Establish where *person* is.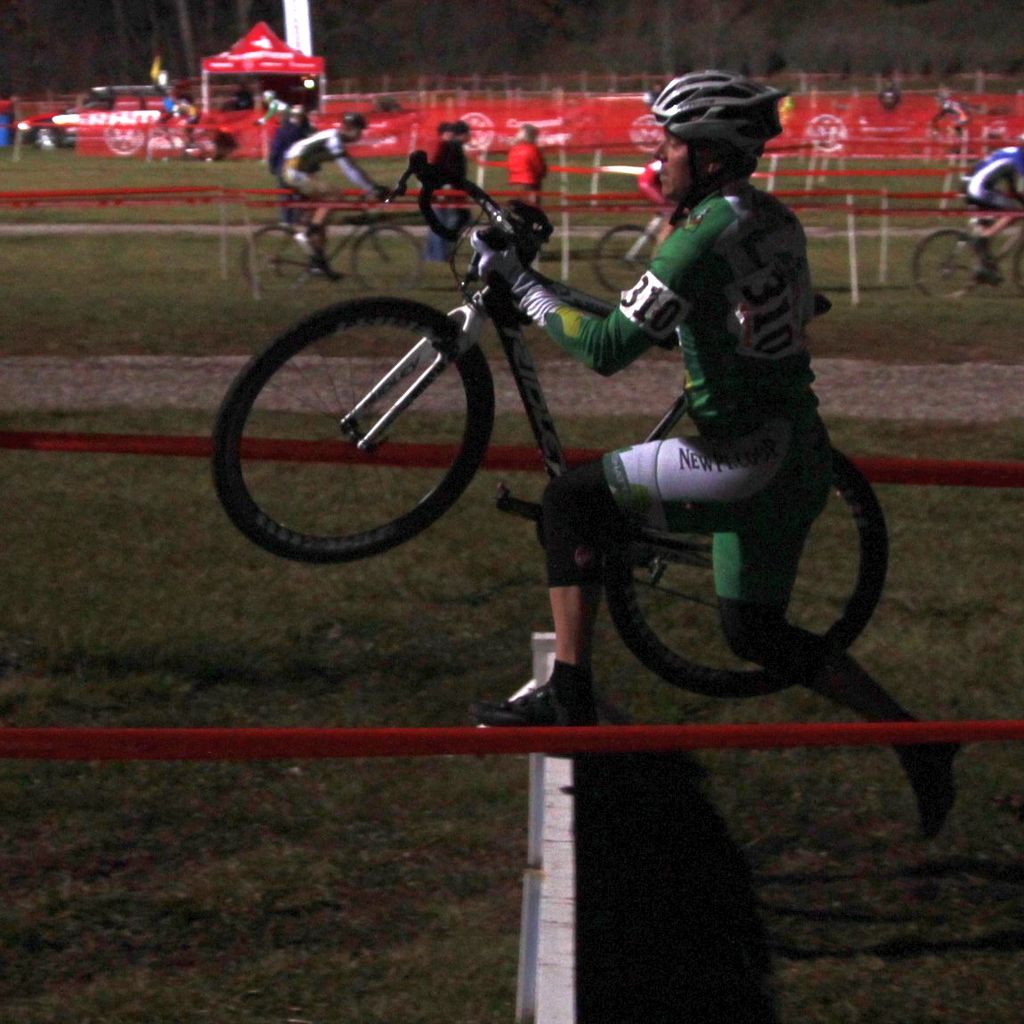
Established at l=428, t=126, r=444, b=157.
